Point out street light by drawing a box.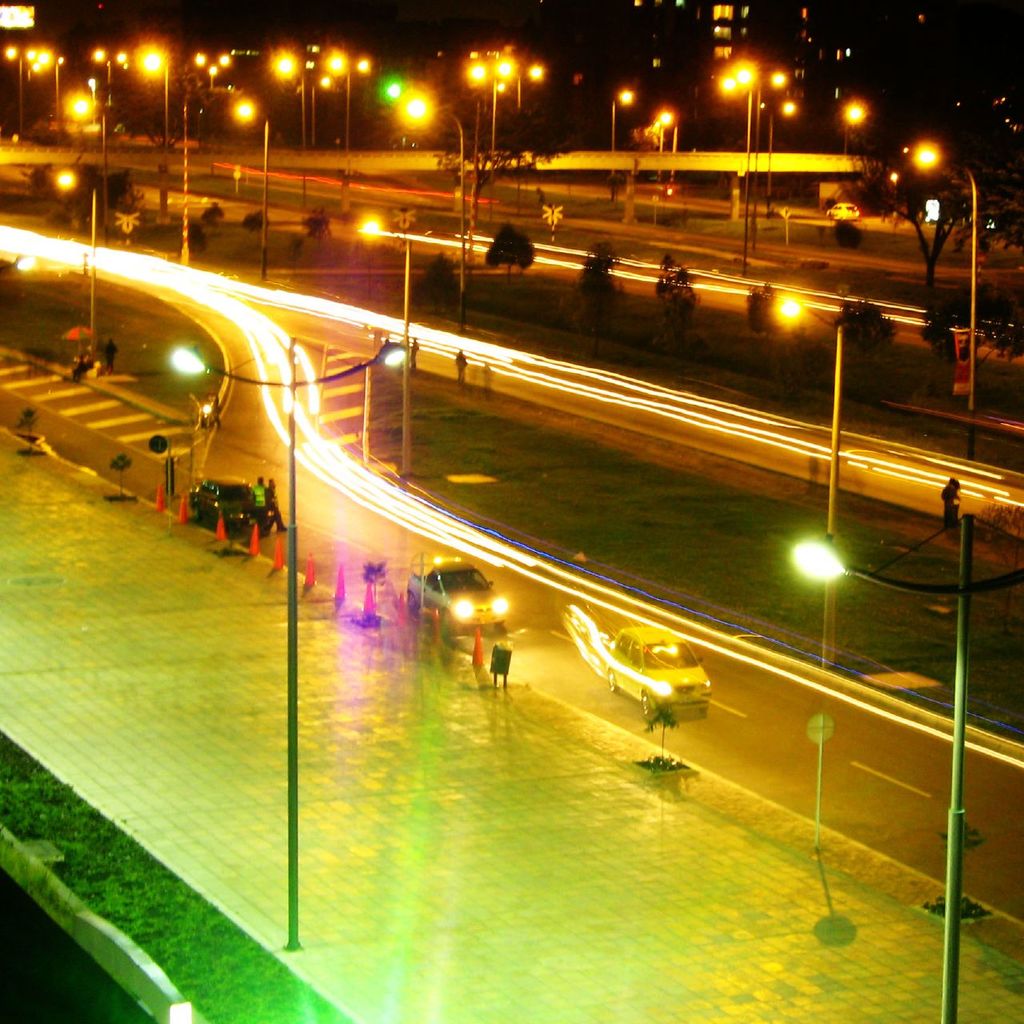
[x1=608, y1=86, x2=637, y2=196].
